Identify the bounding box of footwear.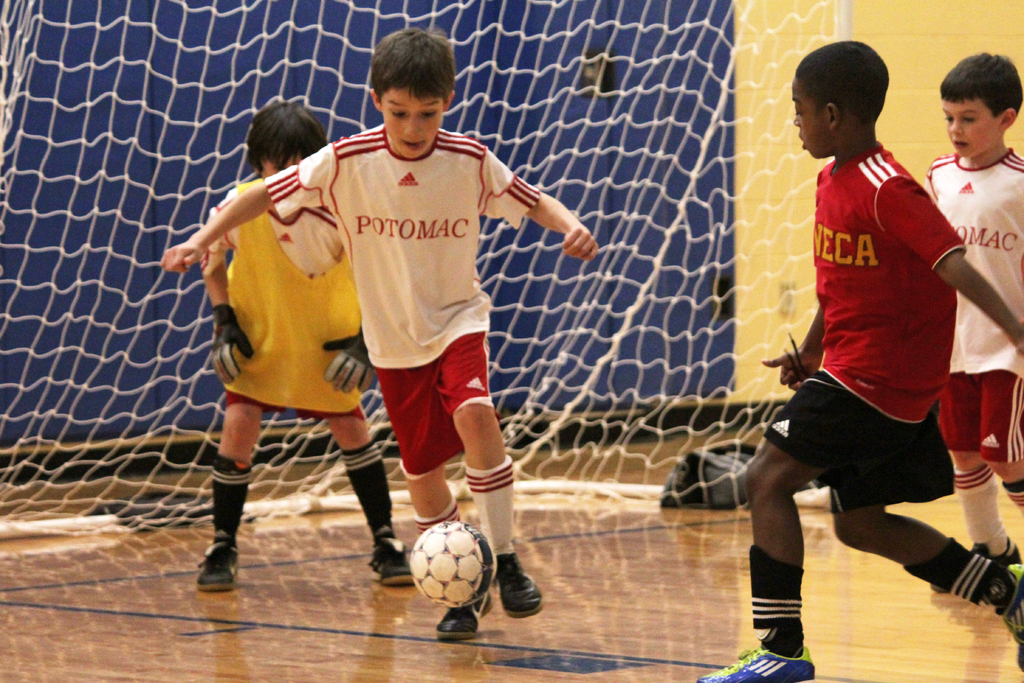
box=[1002, 562, 1023, 673].
